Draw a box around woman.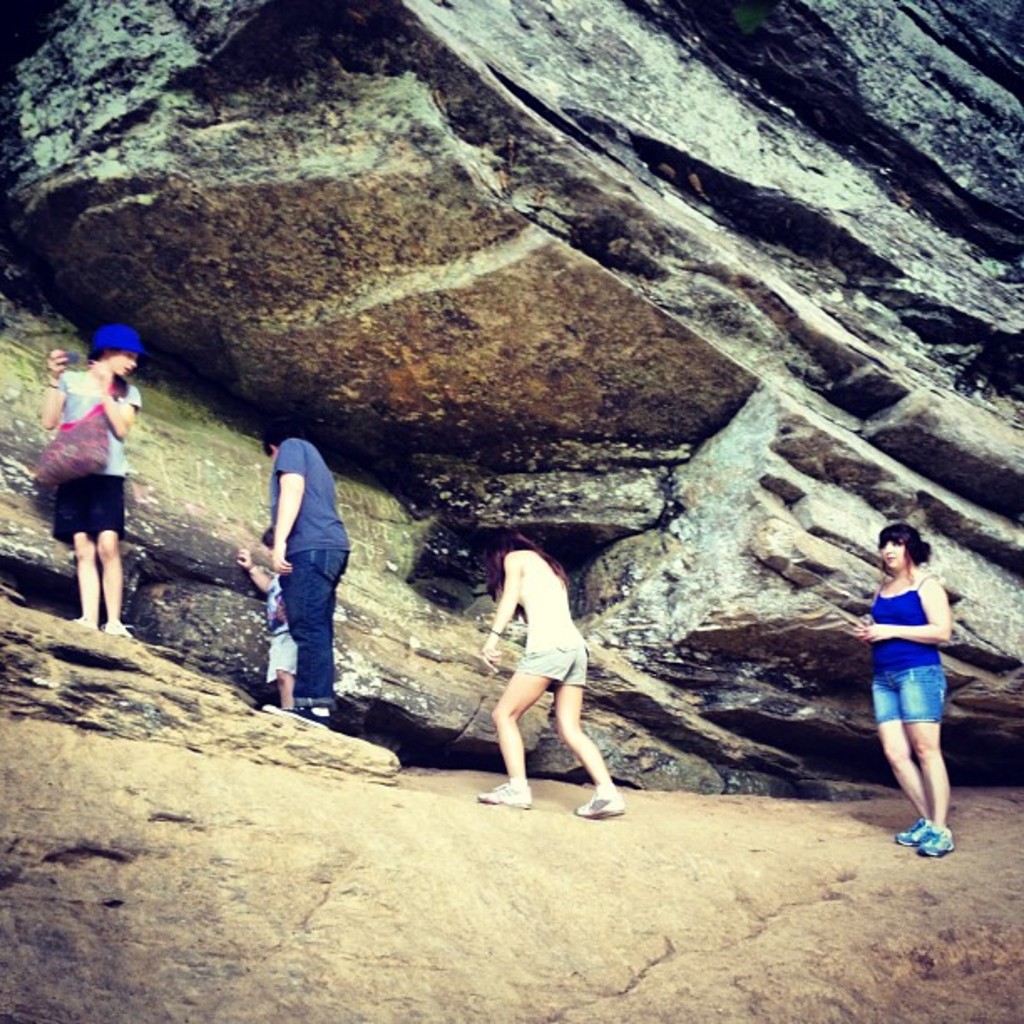
Rect(33, 330, 144, 646).
